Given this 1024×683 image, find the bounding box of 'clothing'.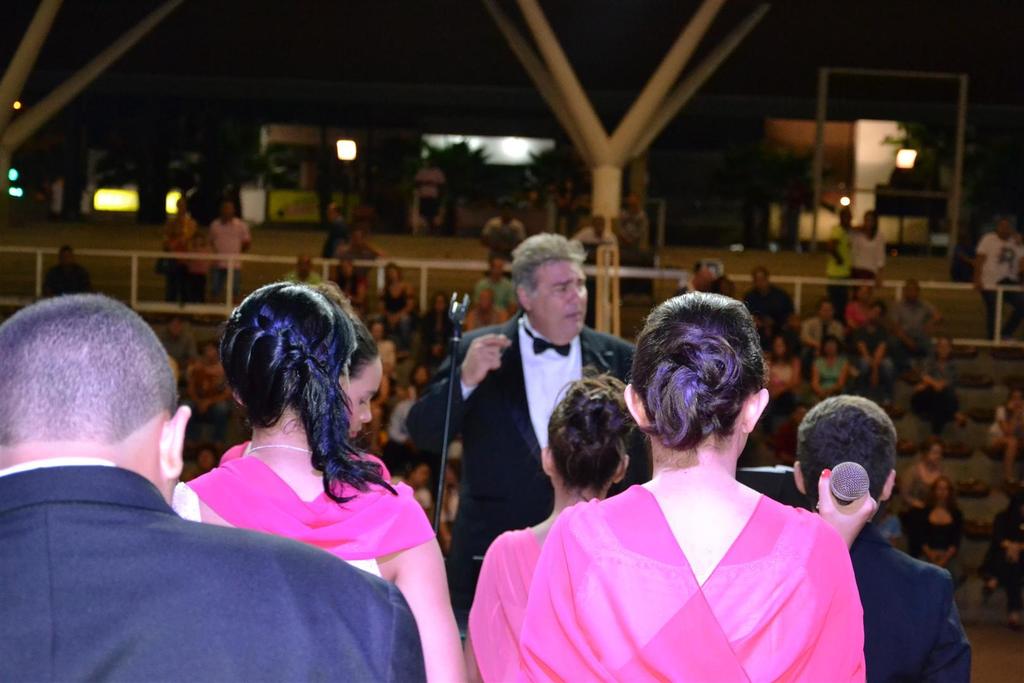
334, 269, 364, 309.
